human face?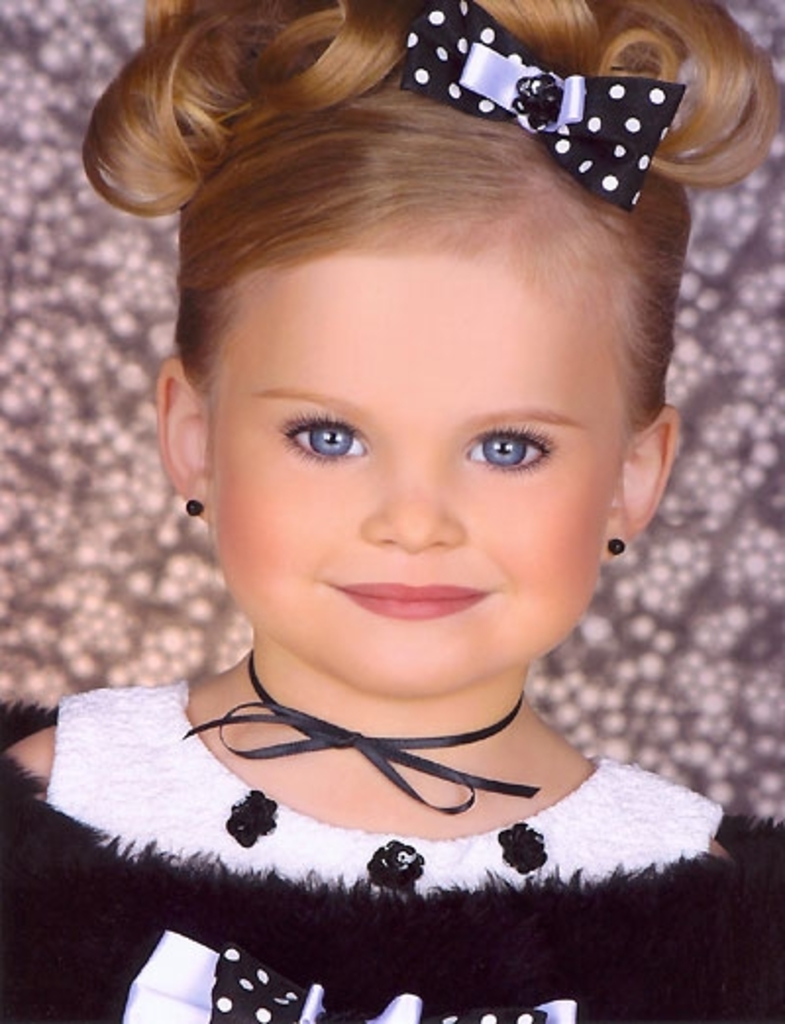
bbox=(212, 237, 604, 698)
